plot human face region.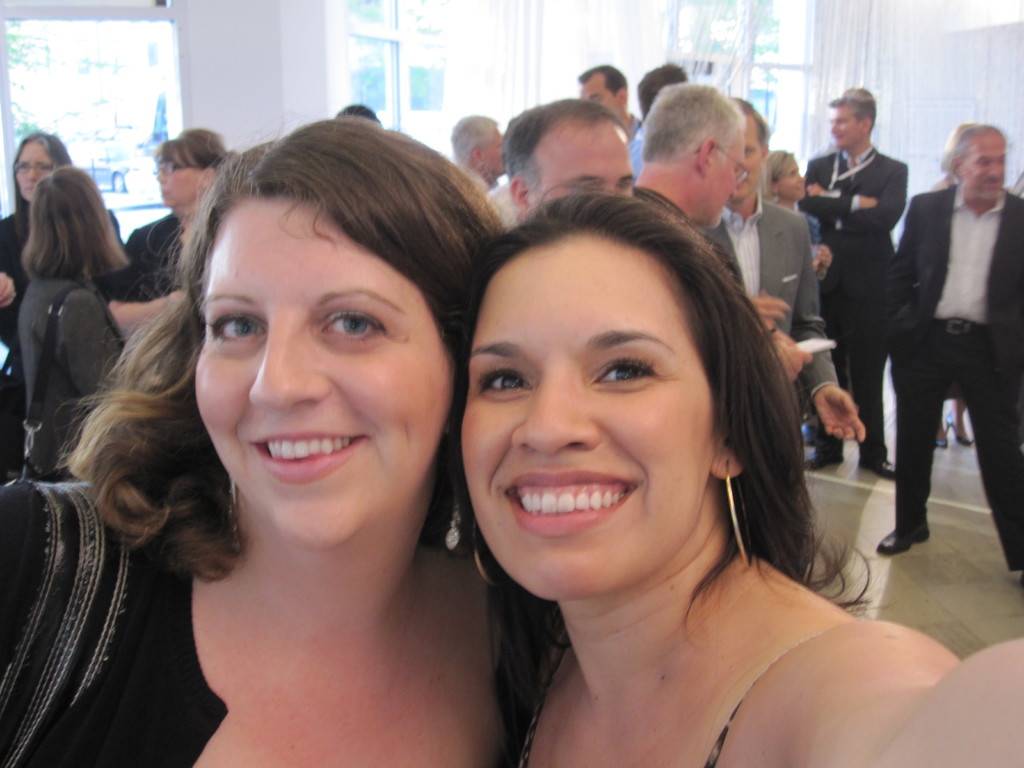
Plotted at left=196, top=194, right=454, bottom=551.
